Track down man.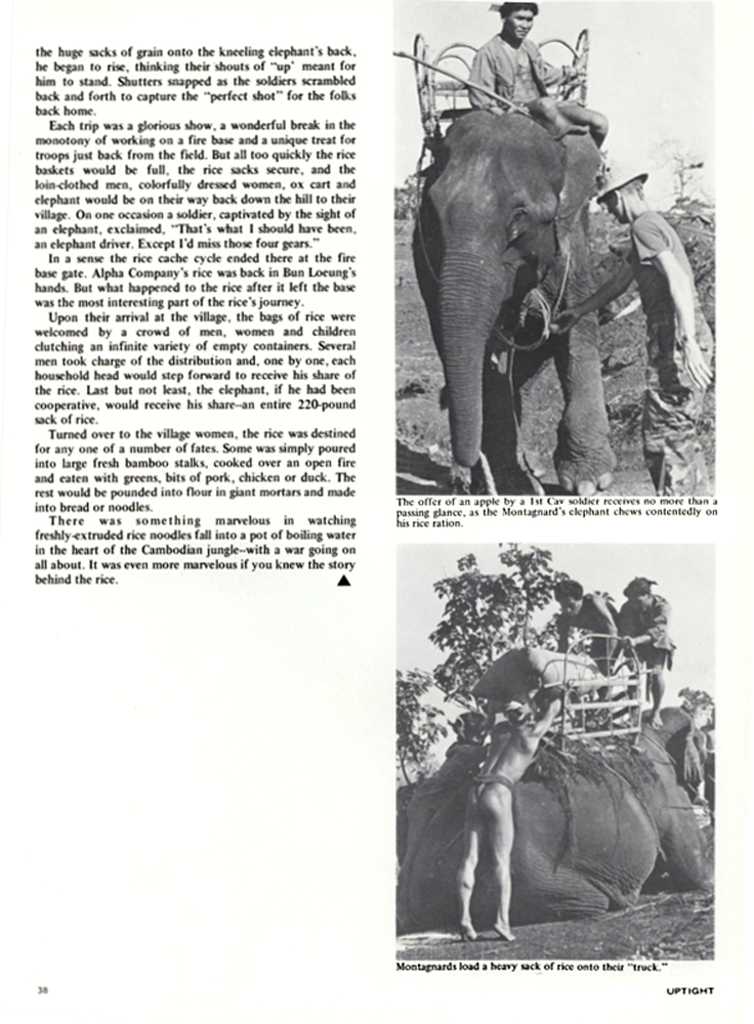
Tracked to <region>553, 155, 712, 502</region>.
